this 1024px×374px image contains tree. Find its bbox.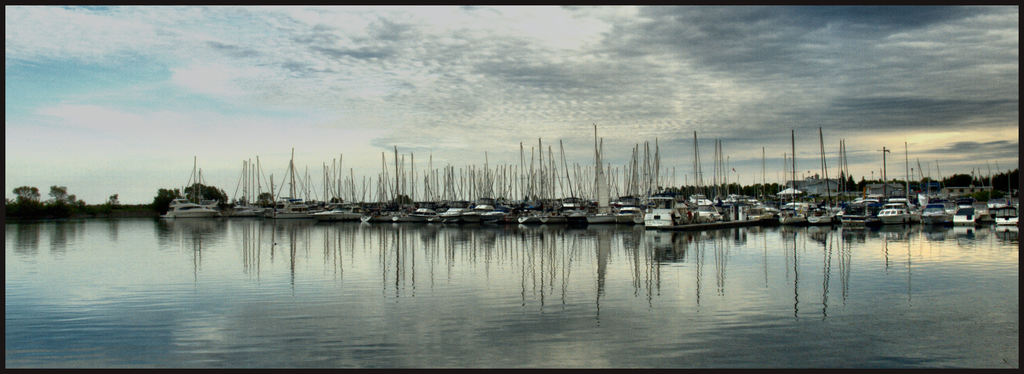
bbox=(945, 168, 1012, 192).
